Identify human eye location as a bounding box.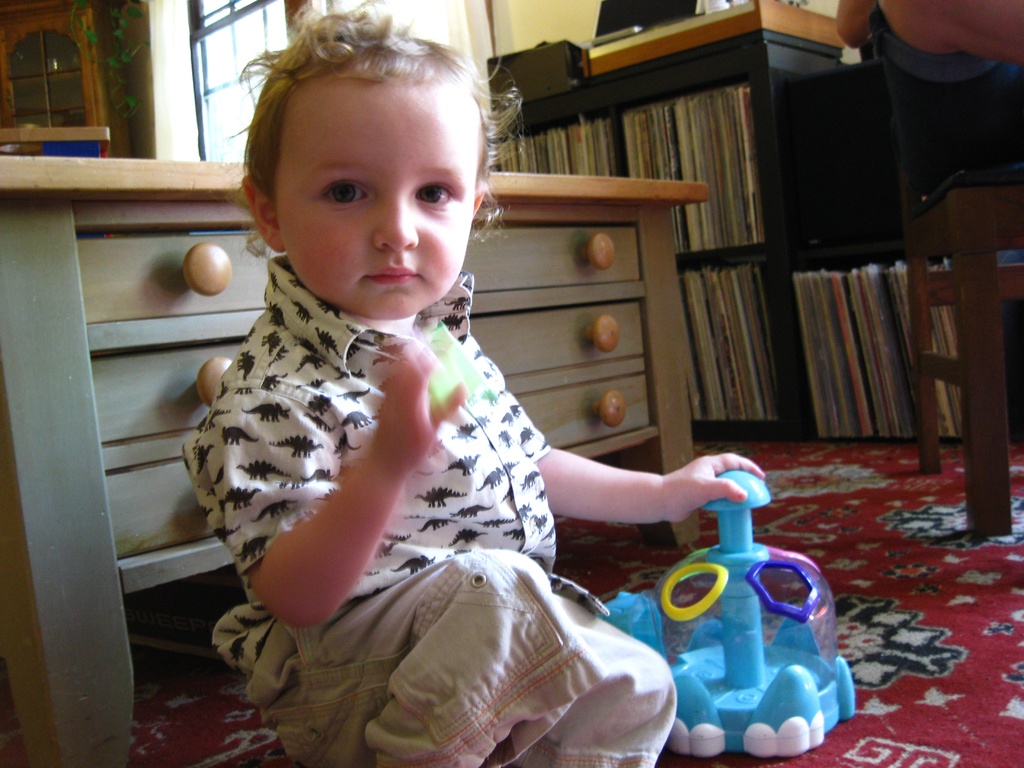
410 179 456 211.
